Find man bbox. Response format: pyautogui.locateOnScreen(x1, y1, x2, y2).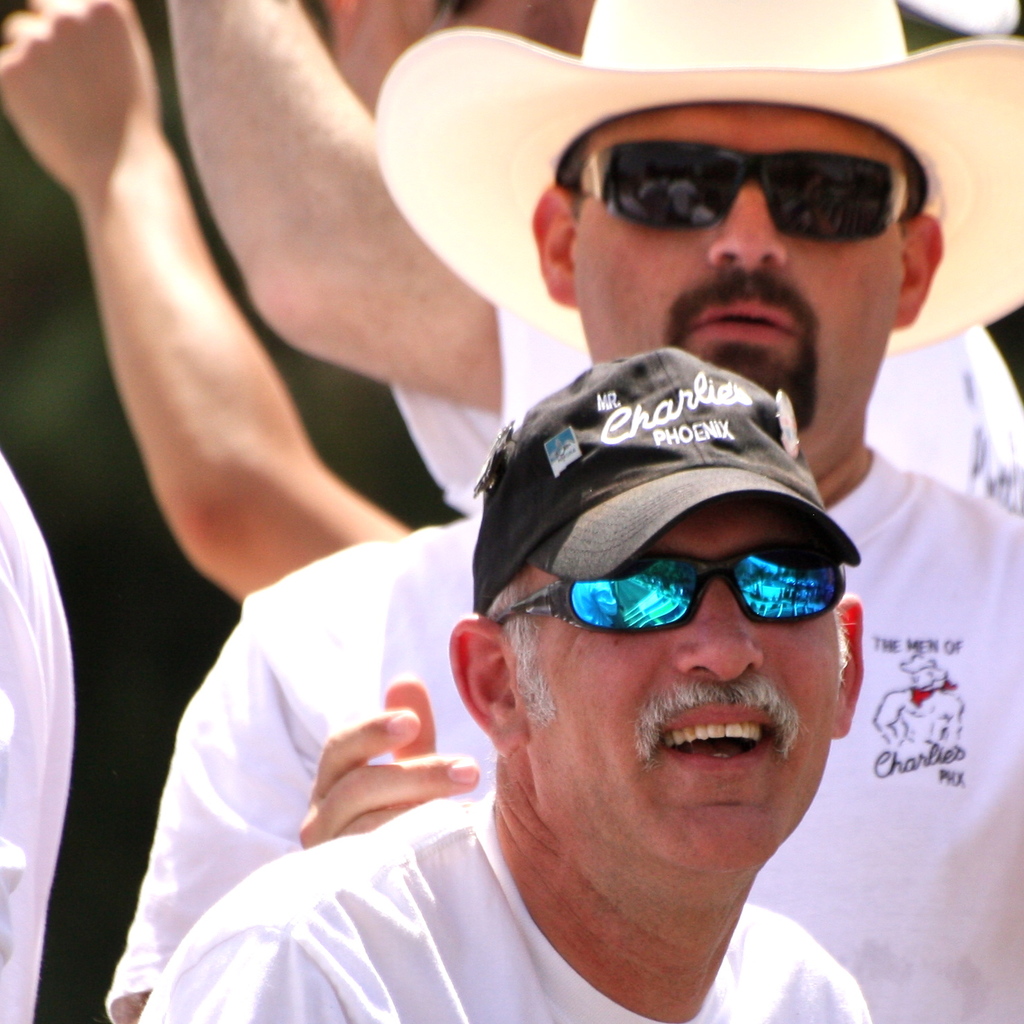
pyautogui.locateOnScreen(166, 0, 1019, 528).
